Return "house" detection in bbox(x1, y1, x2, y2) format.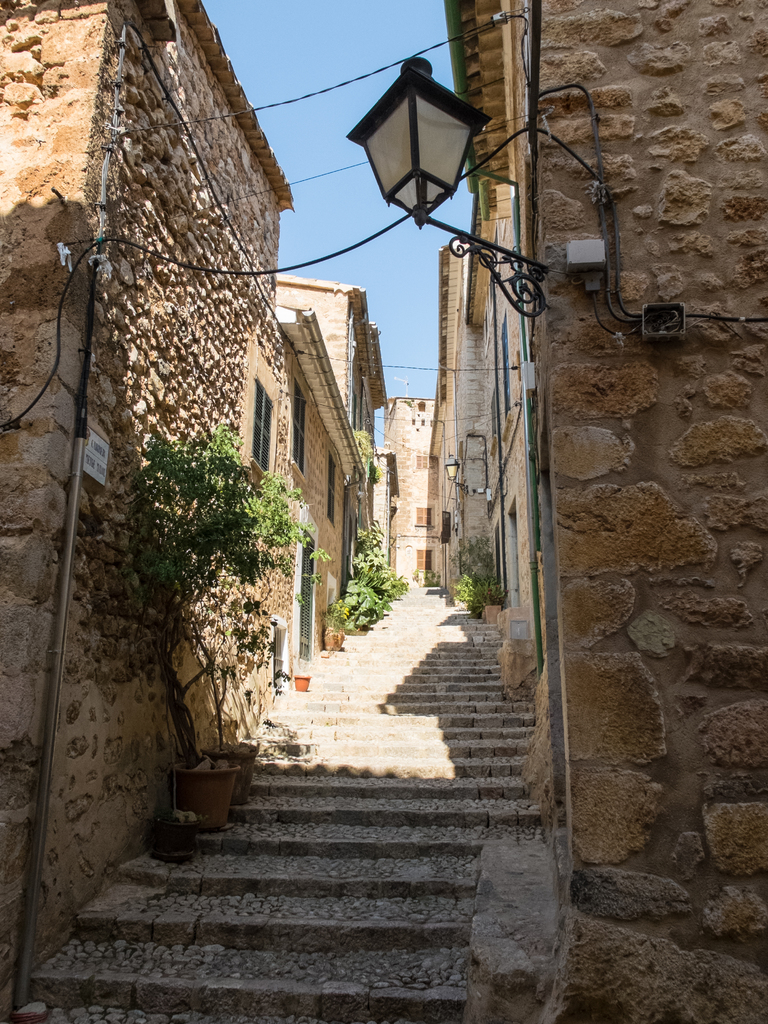
bbox(397, 374, 452, 584).
